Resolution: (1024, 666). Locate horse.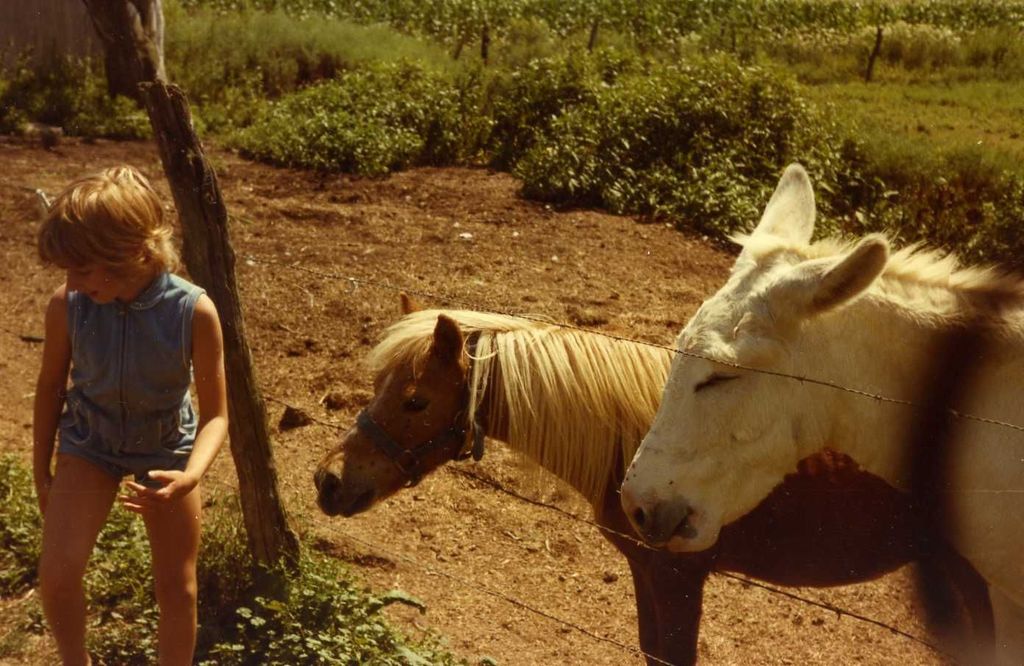
<region>310, 287, 936, 665</region>.
